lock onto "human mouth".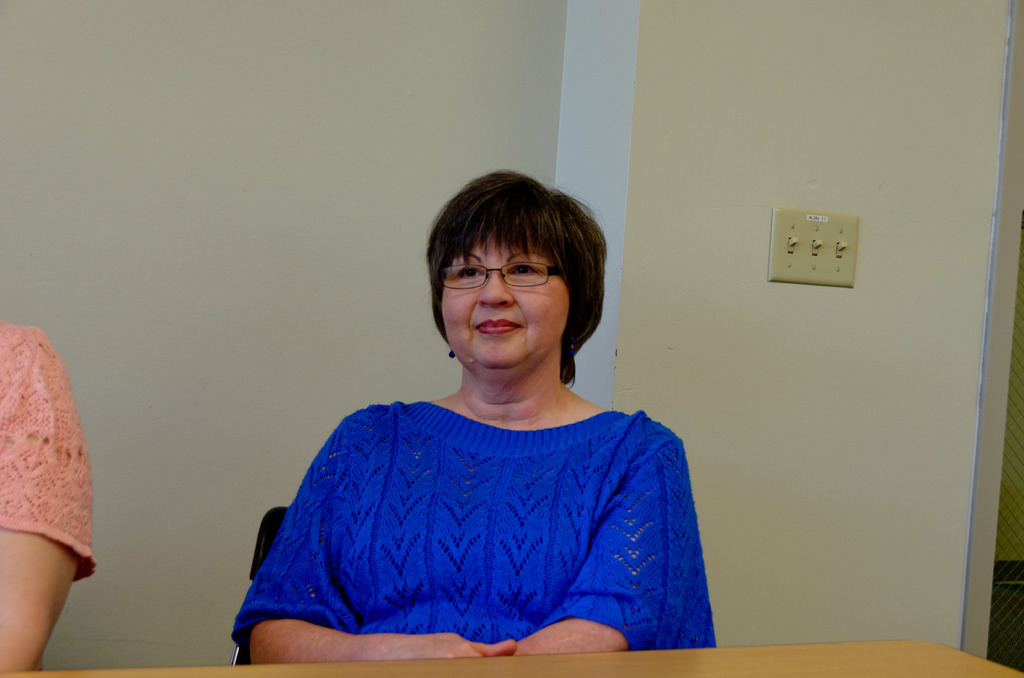
Locked: bbox(476, 317, 520, 333).
